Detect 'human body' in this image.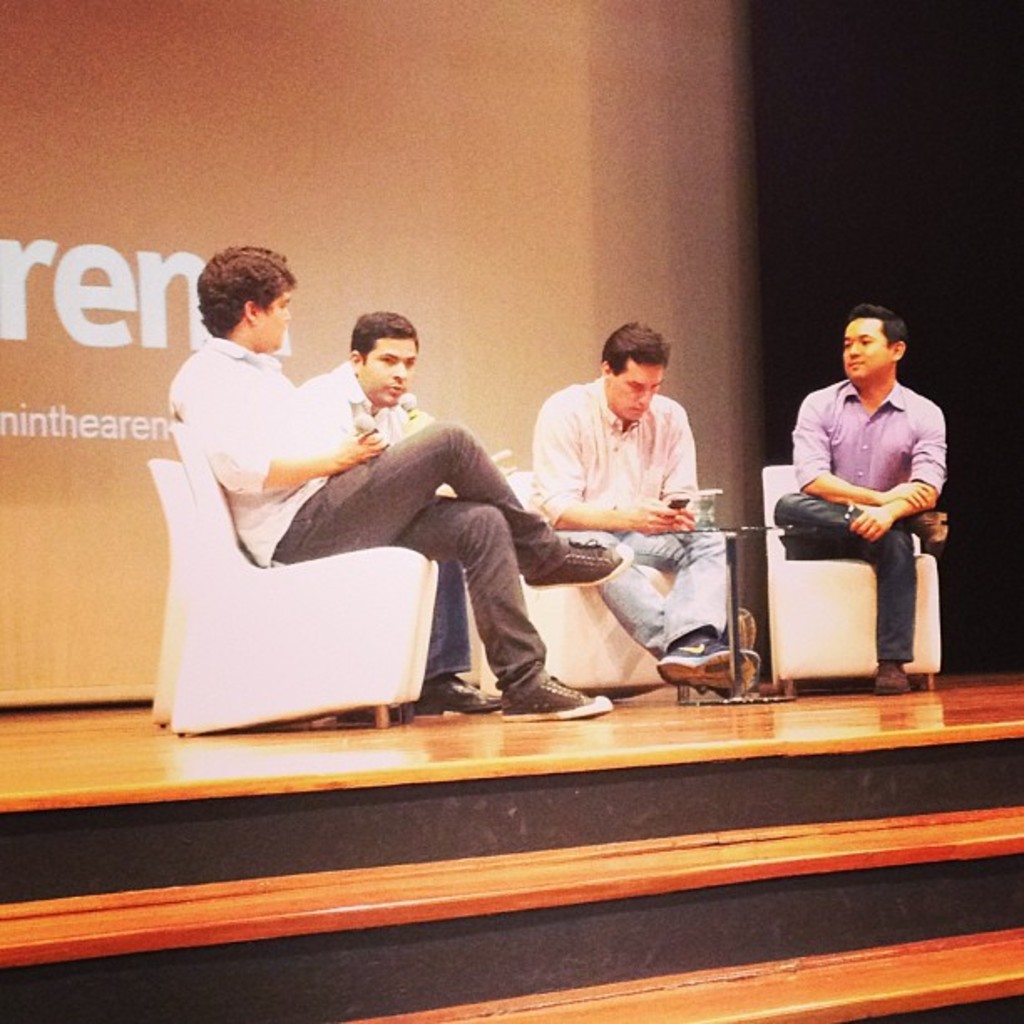
Detection: Rect(162, 333, 629, 728).
